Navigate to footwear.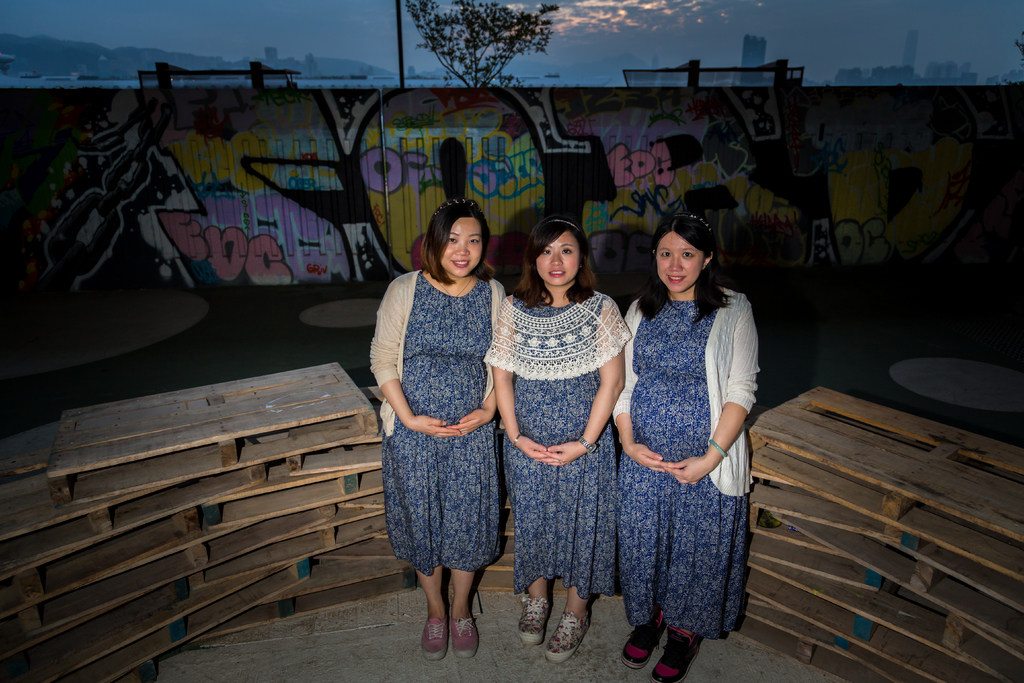
Navigation target: bbox(653, 625, 705, 682).
